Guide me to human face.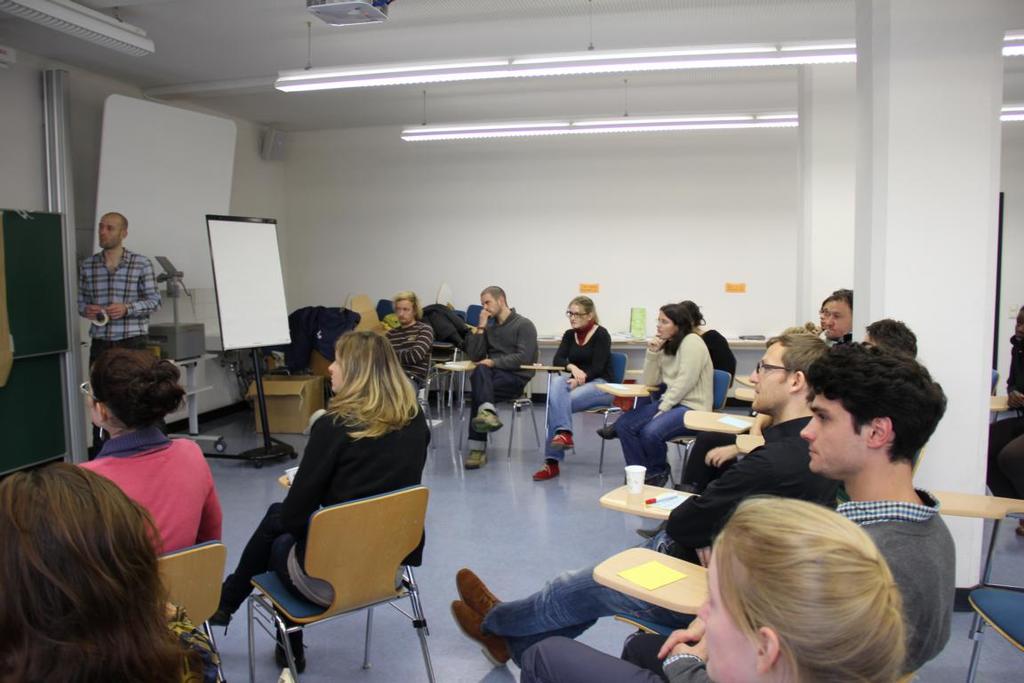
Guidance: 86:206:123:252.
